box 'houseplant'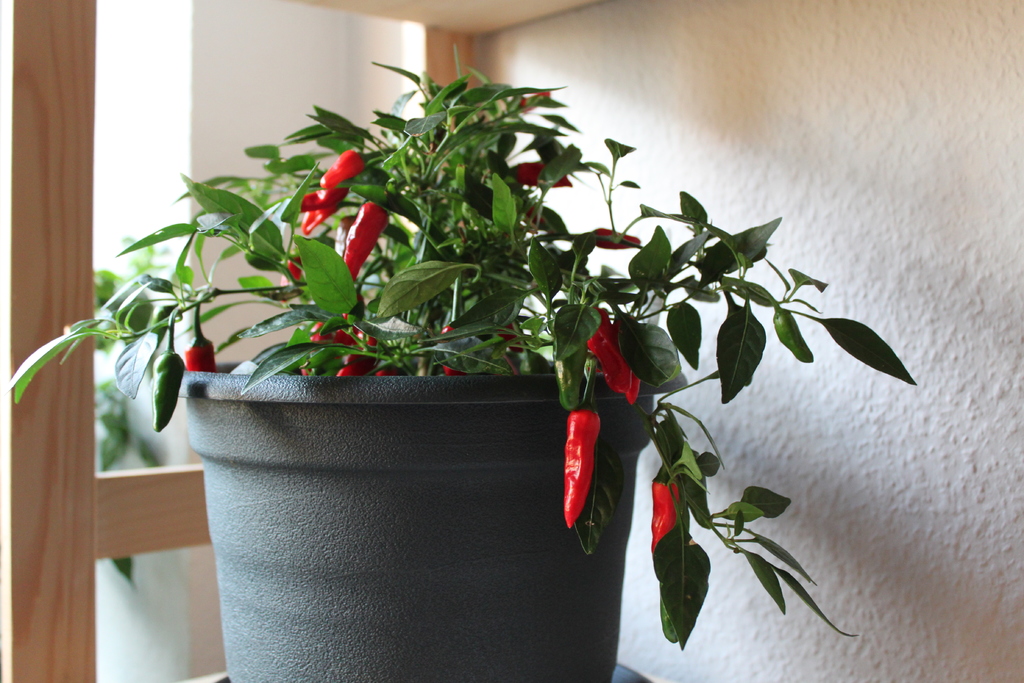
[left=0, top=47, right=918, bottom=682]
